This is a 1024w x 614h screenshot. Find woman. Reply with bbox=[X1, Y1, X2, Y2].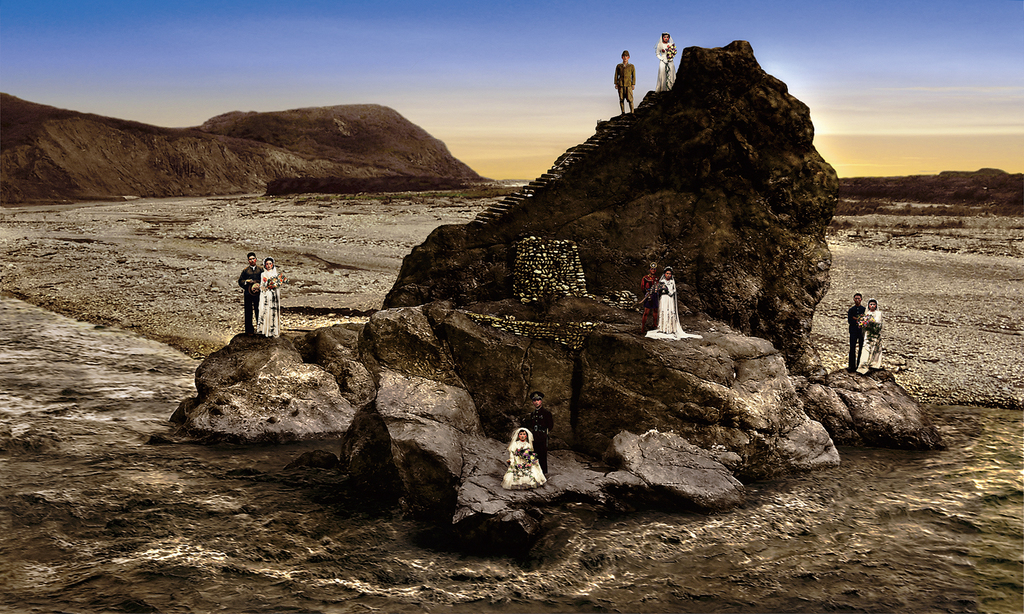
bbox=[851, 297, 893, 372].
